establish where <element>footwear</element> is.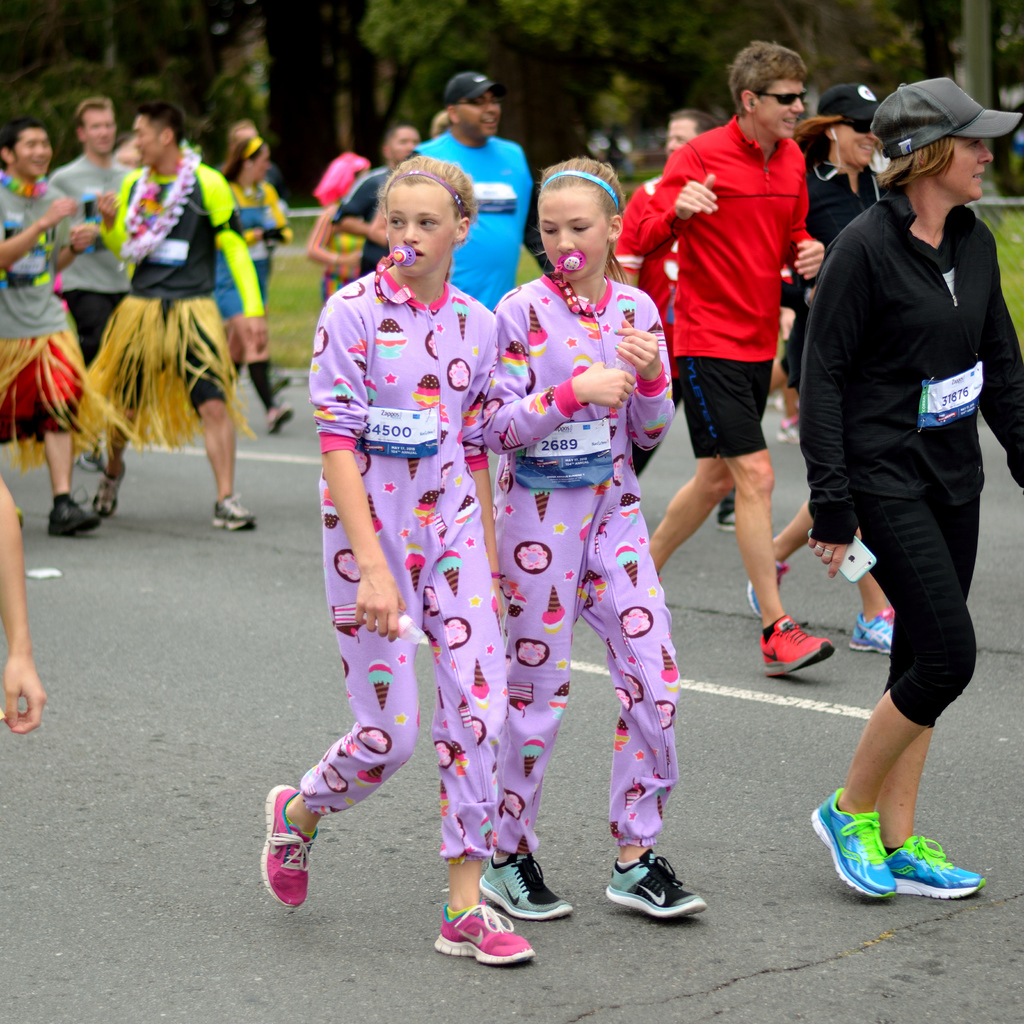
Established at rect(760, 614, 837, 676).
